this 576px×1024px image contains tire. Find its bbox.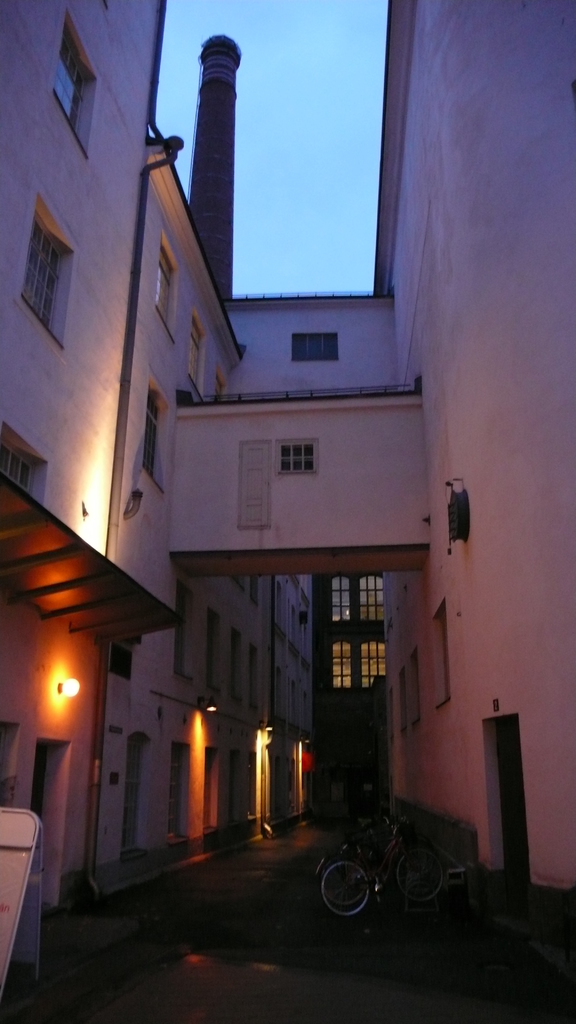
(x1=393, y1=837, x2=445, y2=908).
